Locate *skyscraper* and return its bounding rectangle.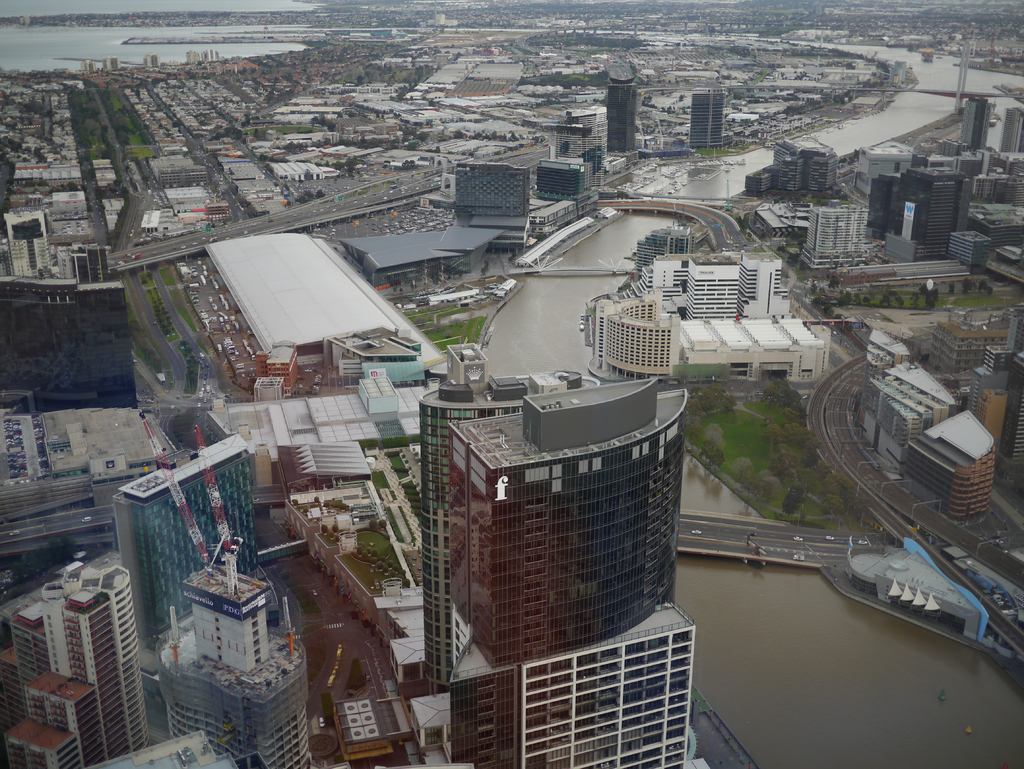
box=[572, 251, 829, 385].
